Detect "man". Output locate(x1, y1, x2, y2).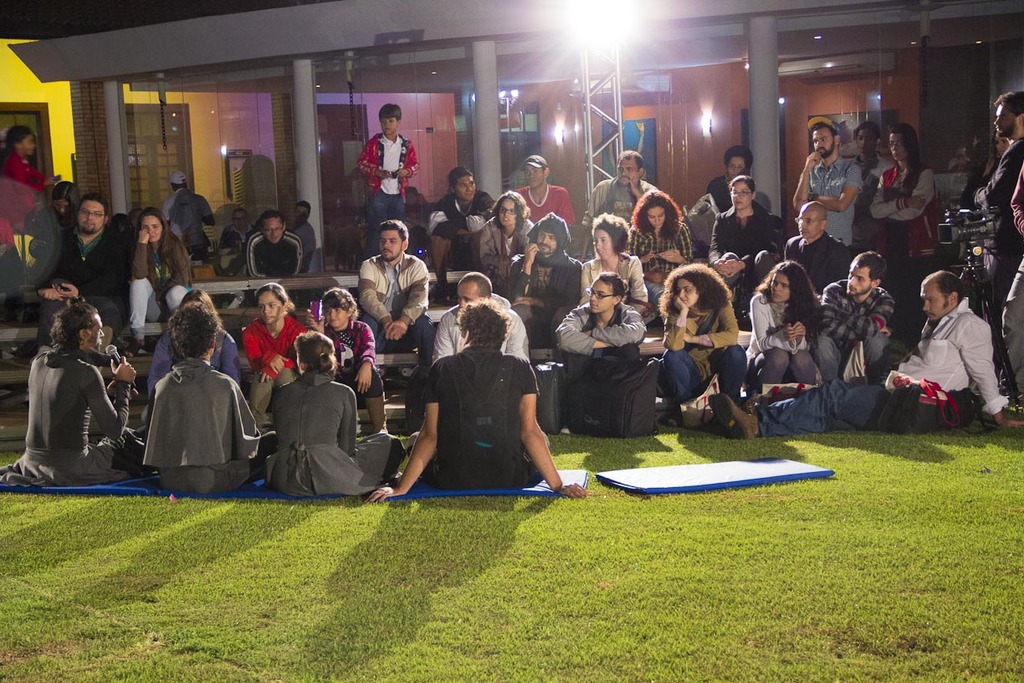
locate(706, 270, 1023, 441).
